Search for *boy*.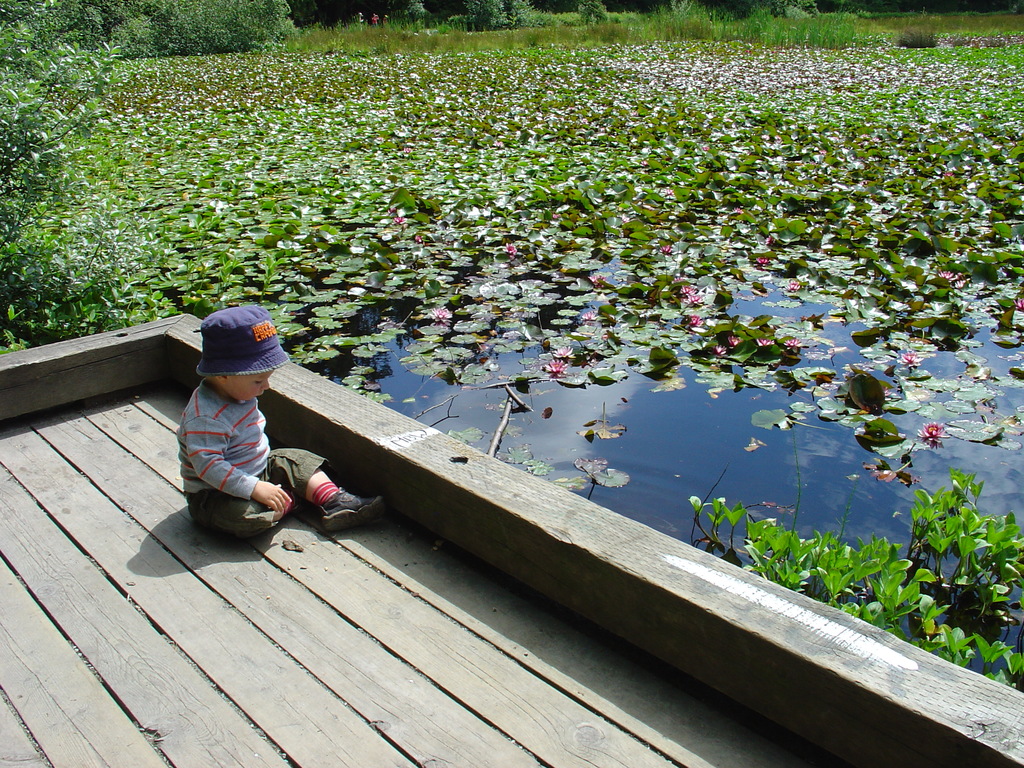
Found at box=[172, 299, 387, 532].
